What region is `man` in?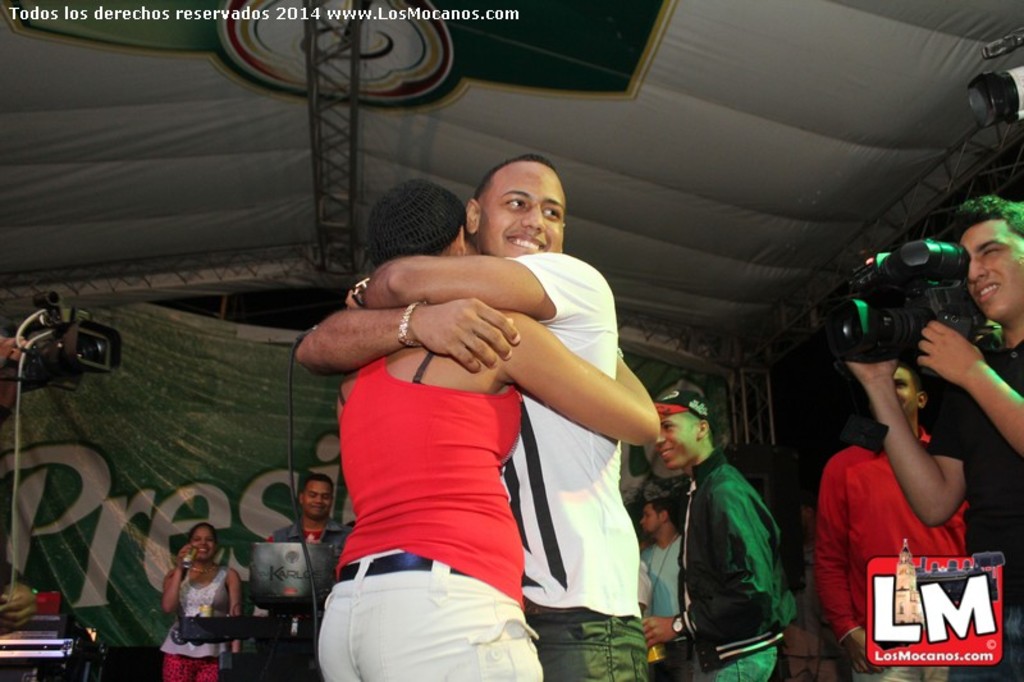
left=652, top=374, right=810, bottom=678.
